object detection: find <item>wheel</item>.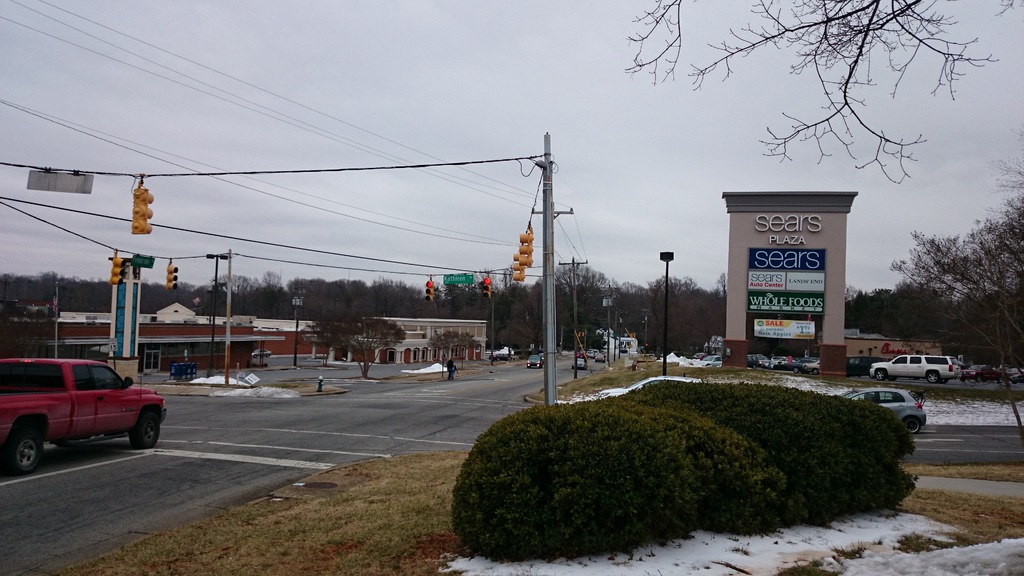
x1=812 y1=367 x2=820 y2=374.
